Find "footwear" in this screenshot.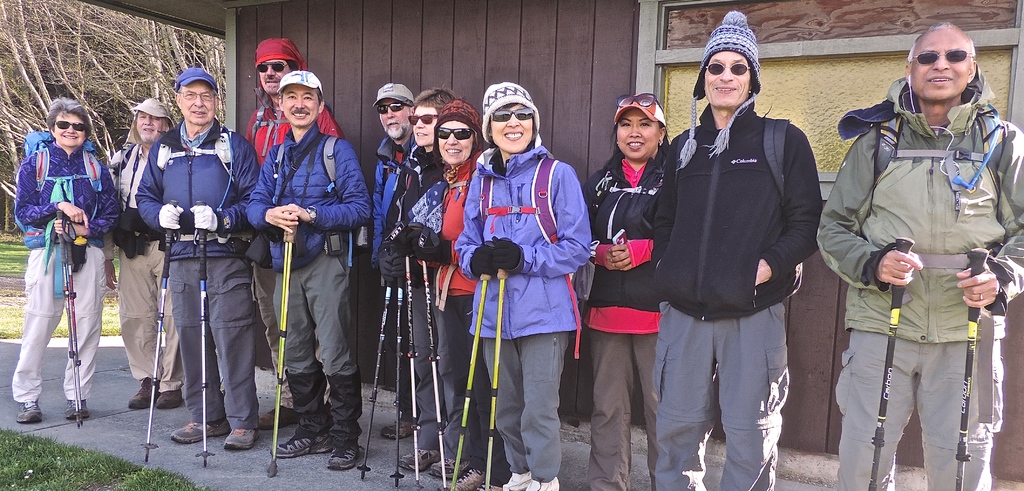
The bounding box for "footwear" is [x1=396, y1=448, x2=446, y2=473].
